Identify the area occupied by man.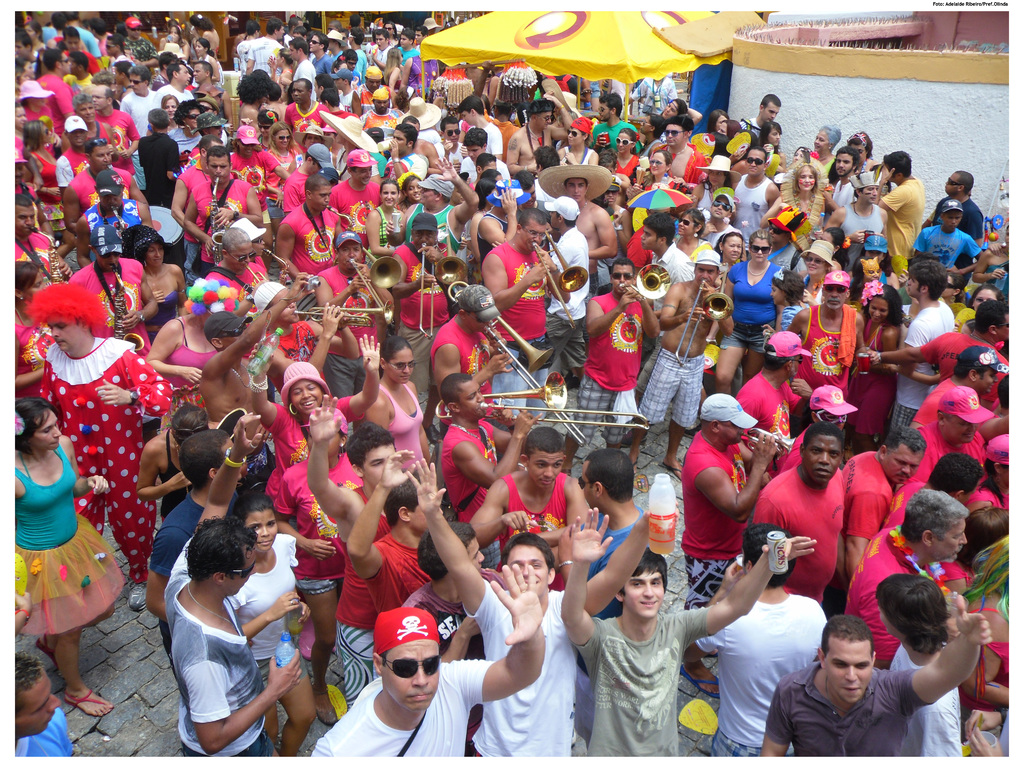
Area: bbox=[34, 47, 77, 111].
